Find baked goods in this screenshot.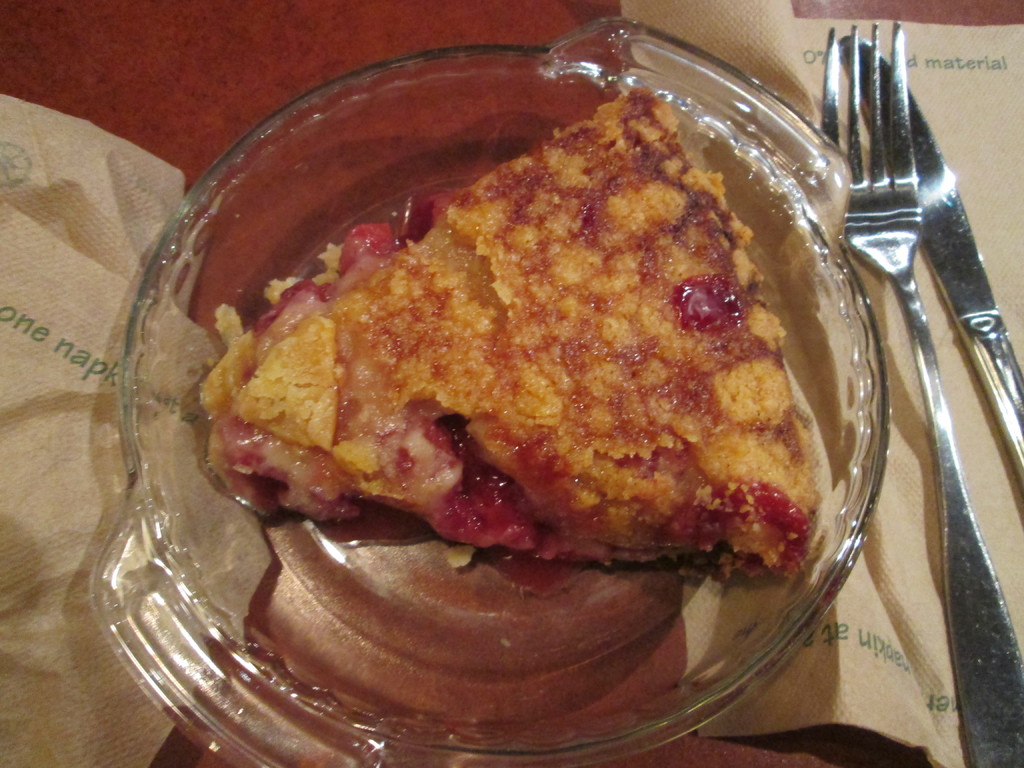
The bounding box for baked goods is (x1=198, y1=83, x2=826, y2=585).
